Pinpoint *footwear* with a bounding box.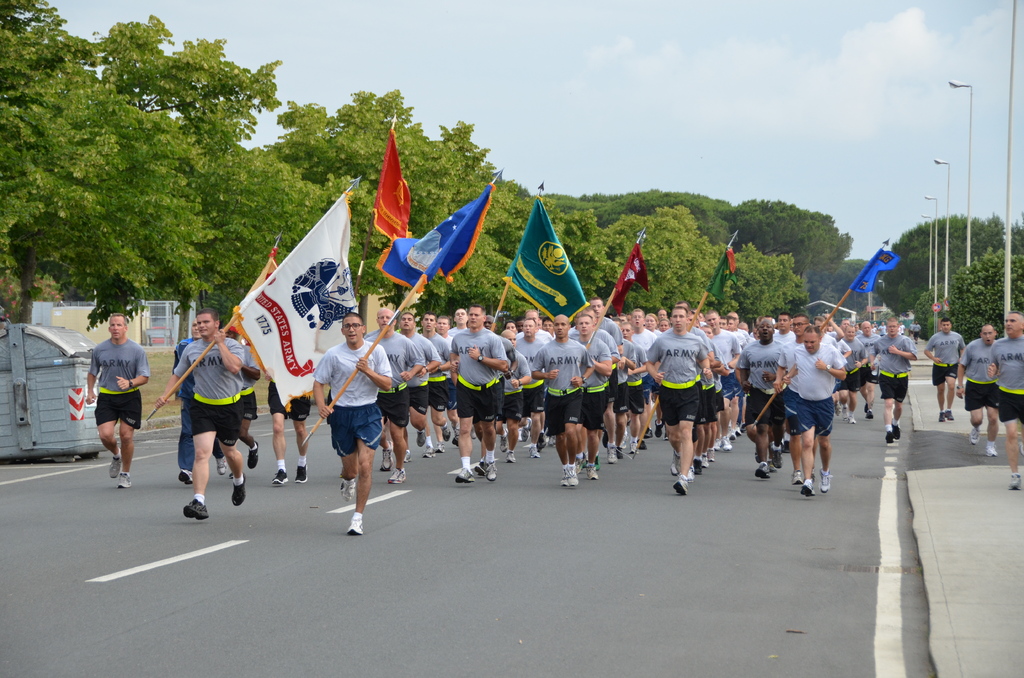
detection(230, 472, 248, 506).
